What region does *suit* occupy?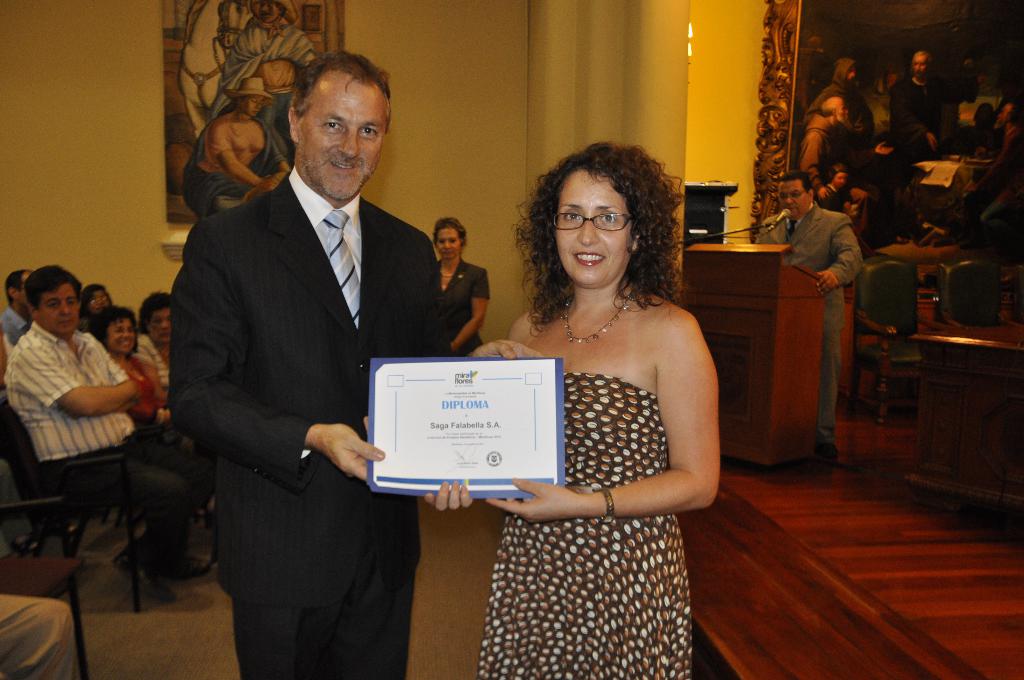
box(753, 202, 863, 432).
